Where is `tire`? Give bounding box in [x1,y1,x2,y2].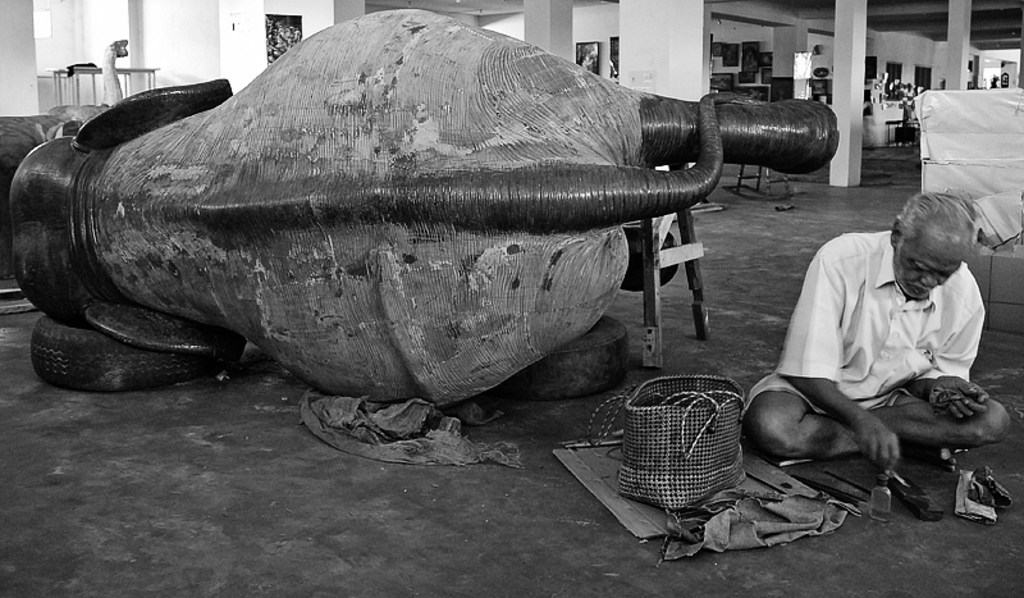
[500,316,628,401].
